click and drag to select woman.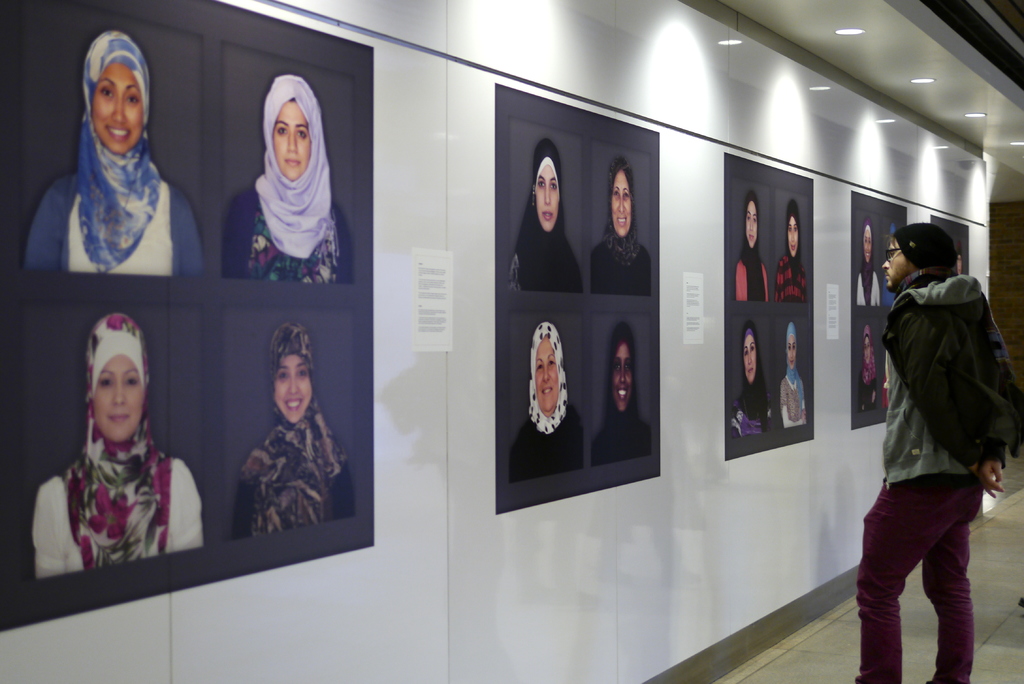
Selection: <bbox>36, 313, 204, 580</bbox>.
